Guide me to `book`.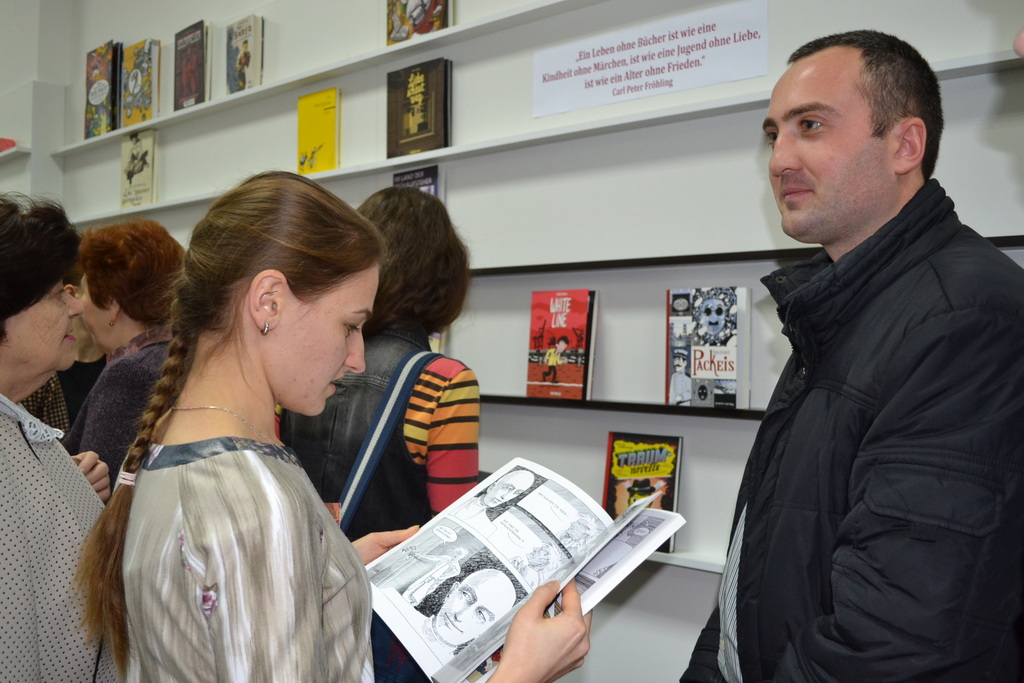
Guidance: detection(316, 476, 693, 671).
